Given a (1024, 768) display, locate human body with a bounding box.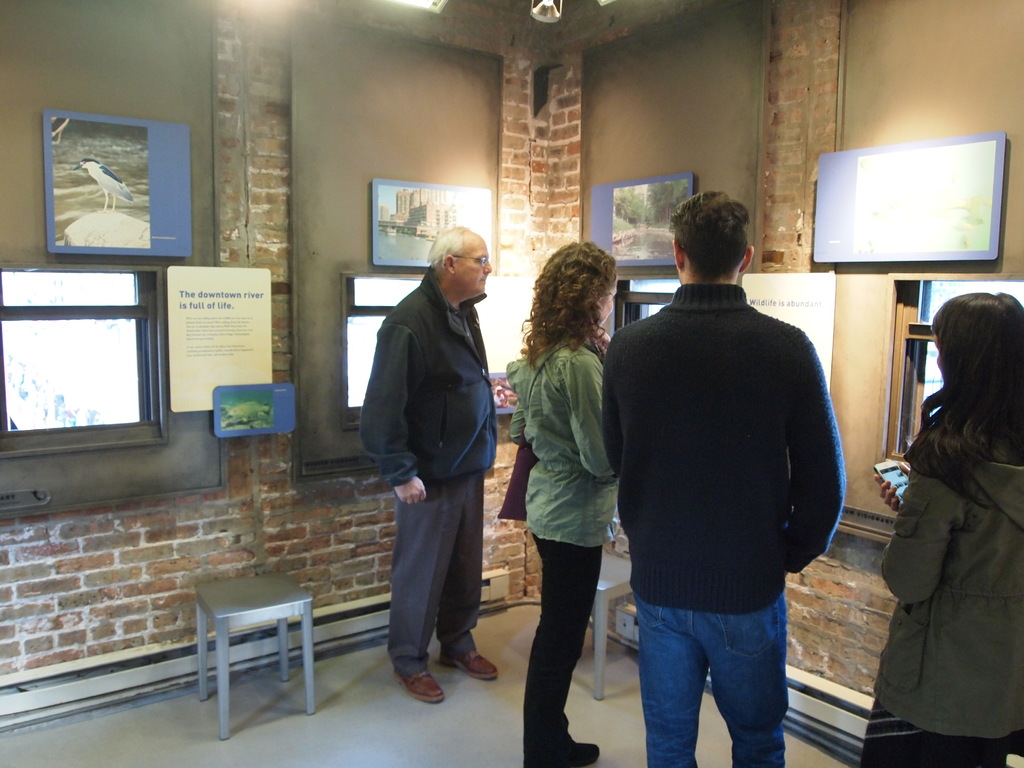
Located: l=511, t=315, r=641, b=767.
